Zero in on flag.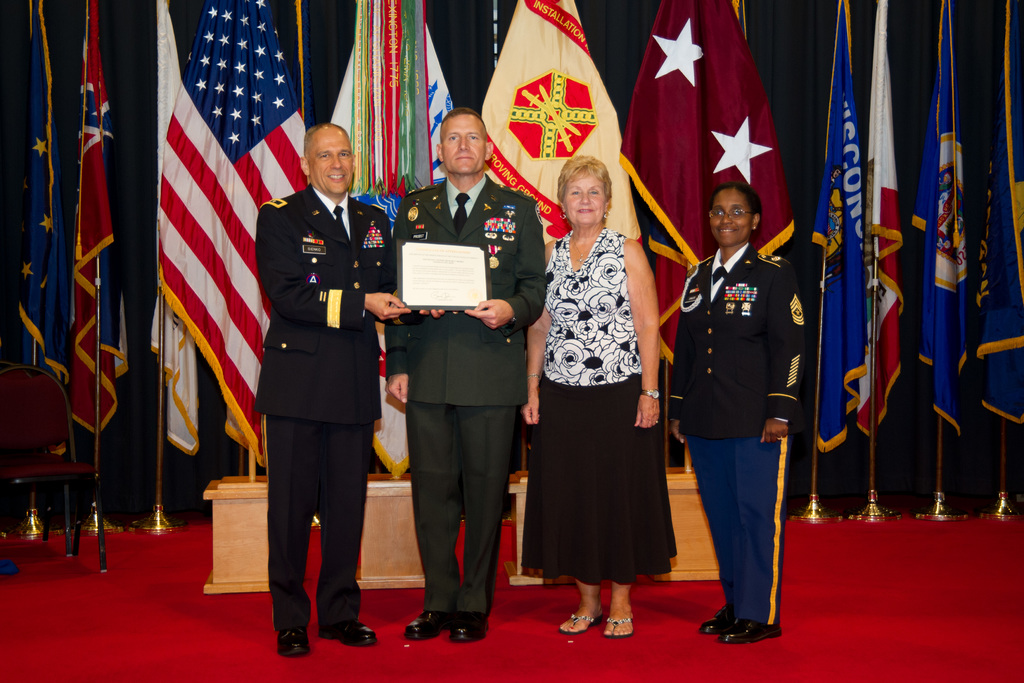
Zeroed in: bbox(972, 0, 1023, 431).
